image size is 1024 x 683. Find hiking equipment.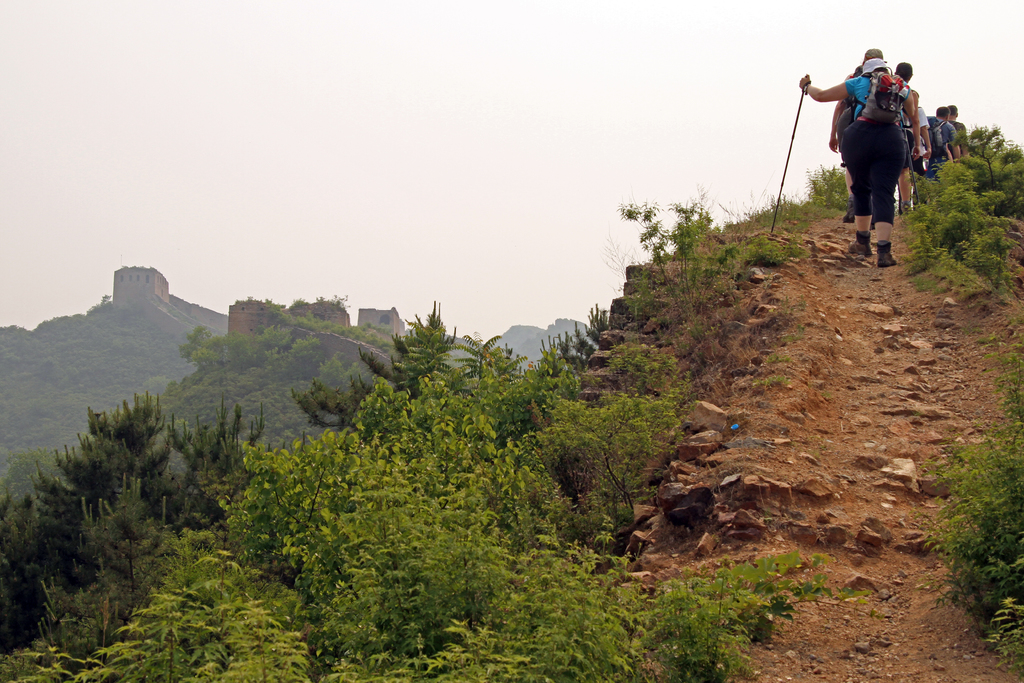
(left=901, top=111, right=924, bottom=213).
